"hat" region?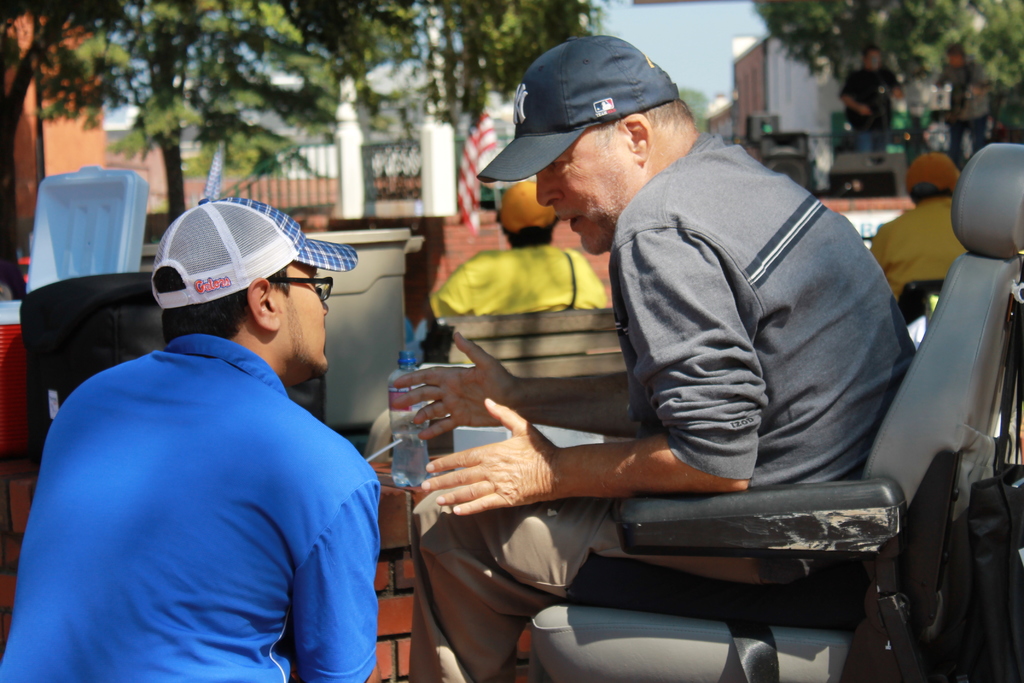
region(476, 33, 676, 182)
